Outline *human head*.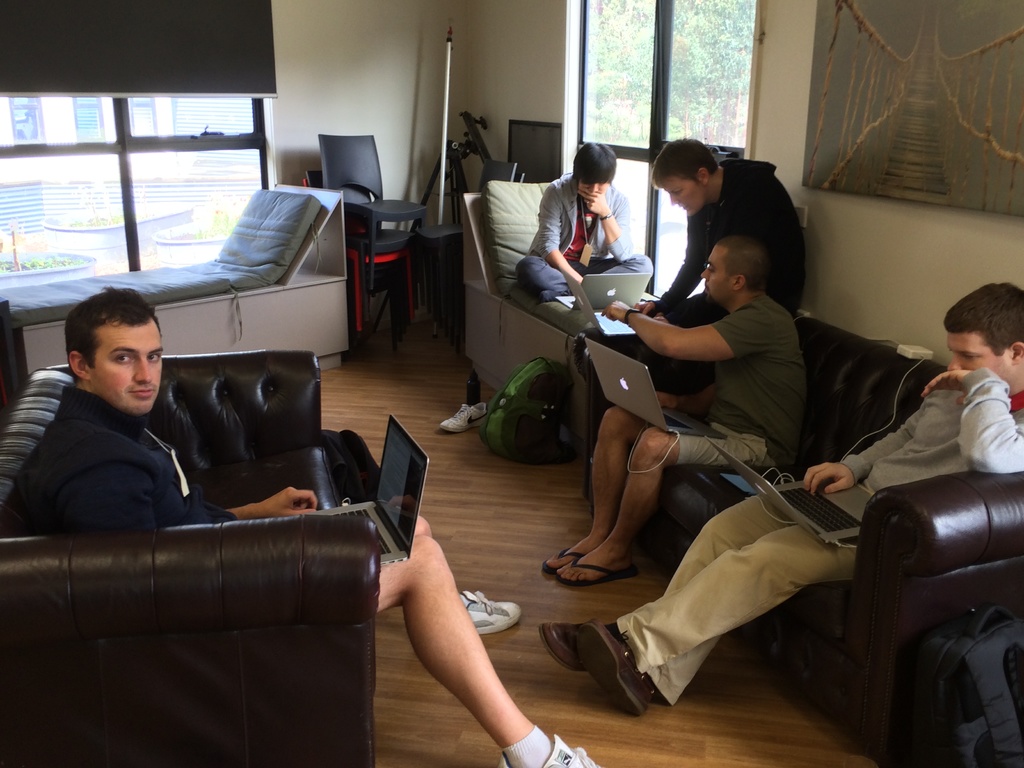
Outline: {"left": 698, "top": 236, "right": 773, "bottom": 309}.
